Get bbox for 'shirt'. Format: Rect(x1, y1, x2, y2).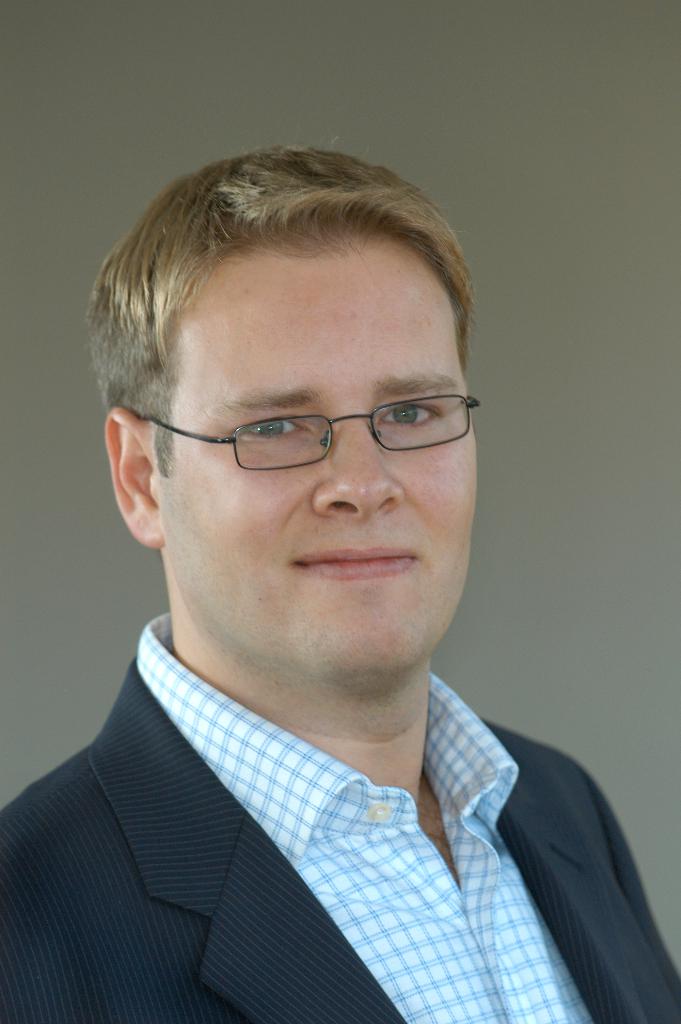
Rect(136, 609, 596, 1021).
